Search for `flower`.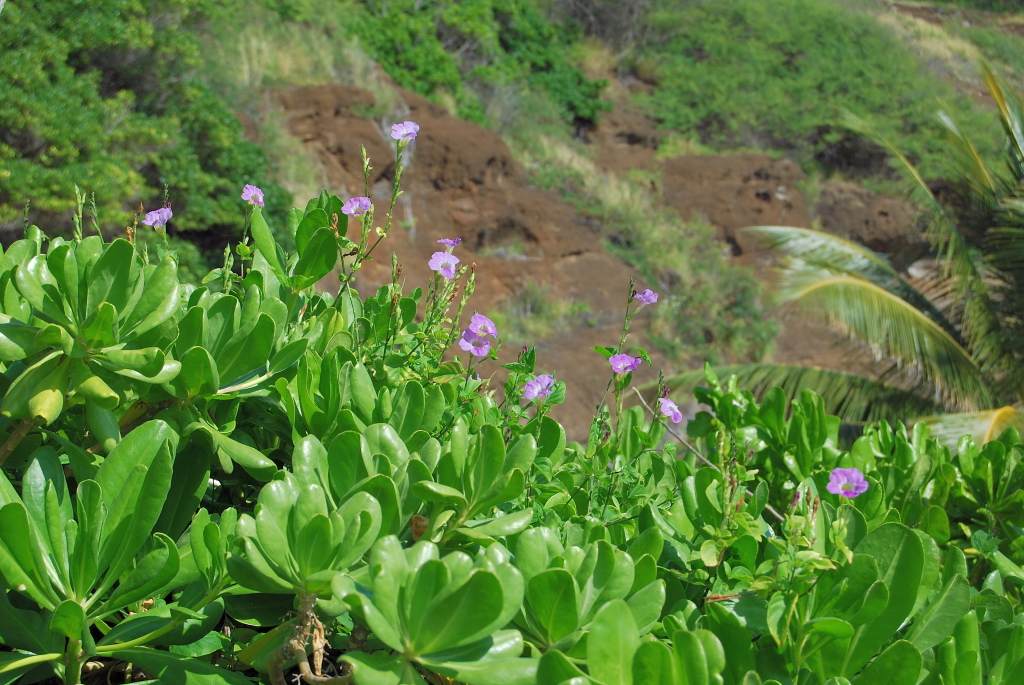
Found at [left=241, top=183, right=262, bottom=203].
